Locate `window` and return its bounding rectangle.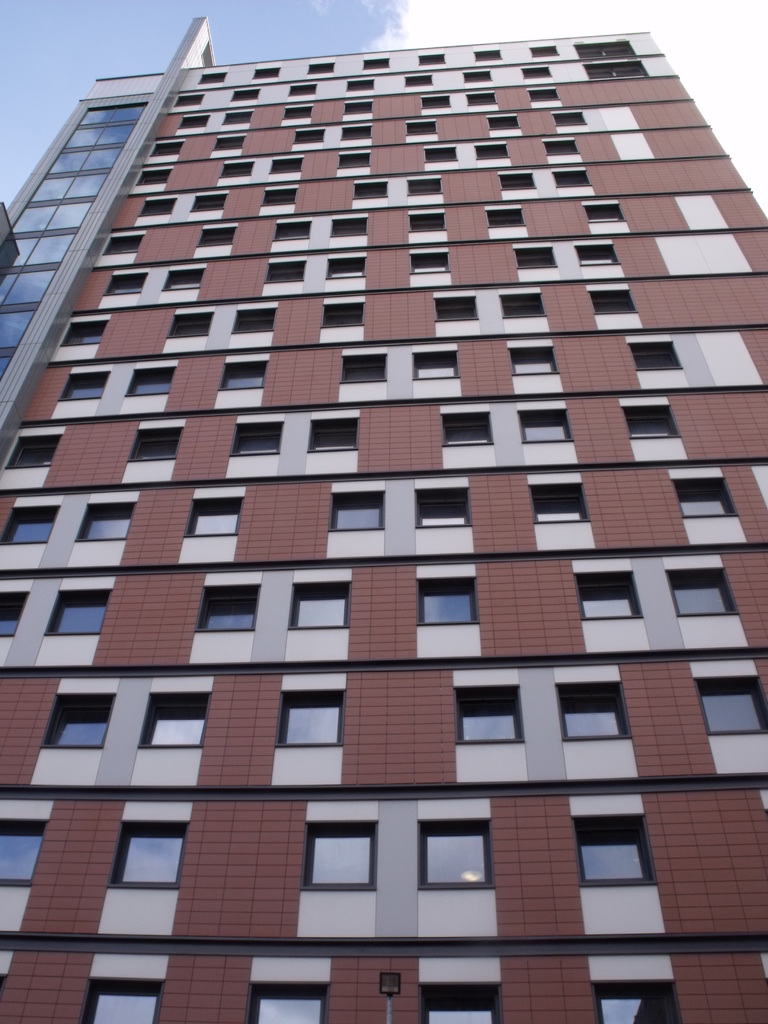
(left=623, top=340, right=678, bottom=367).
